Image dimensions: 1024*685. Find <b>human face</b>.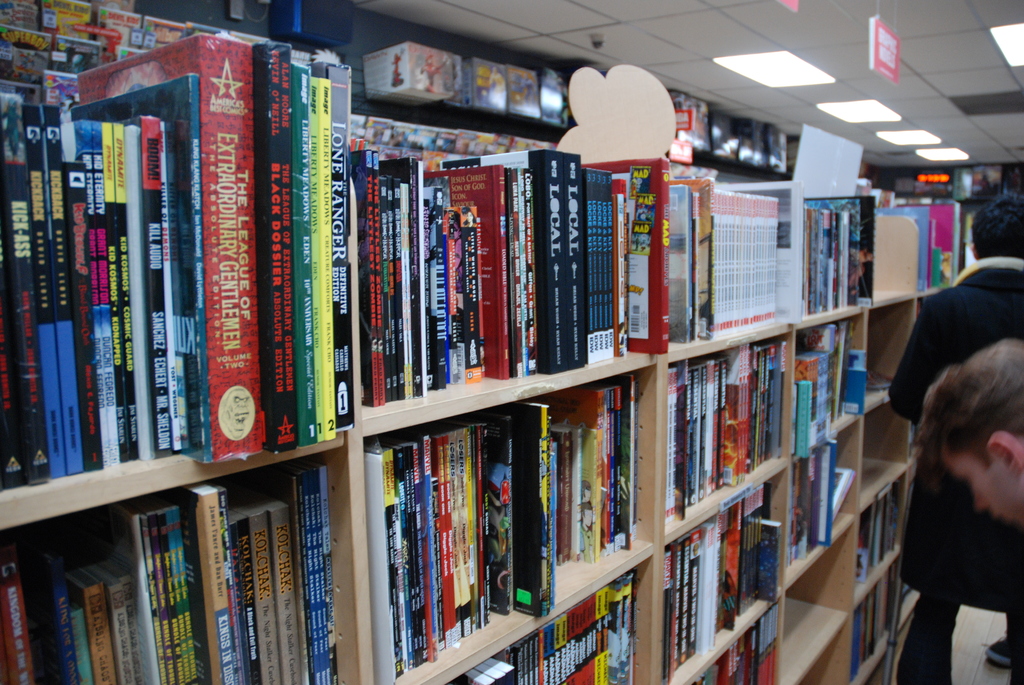
left=943, top=452, right=1023, bottom=523.
